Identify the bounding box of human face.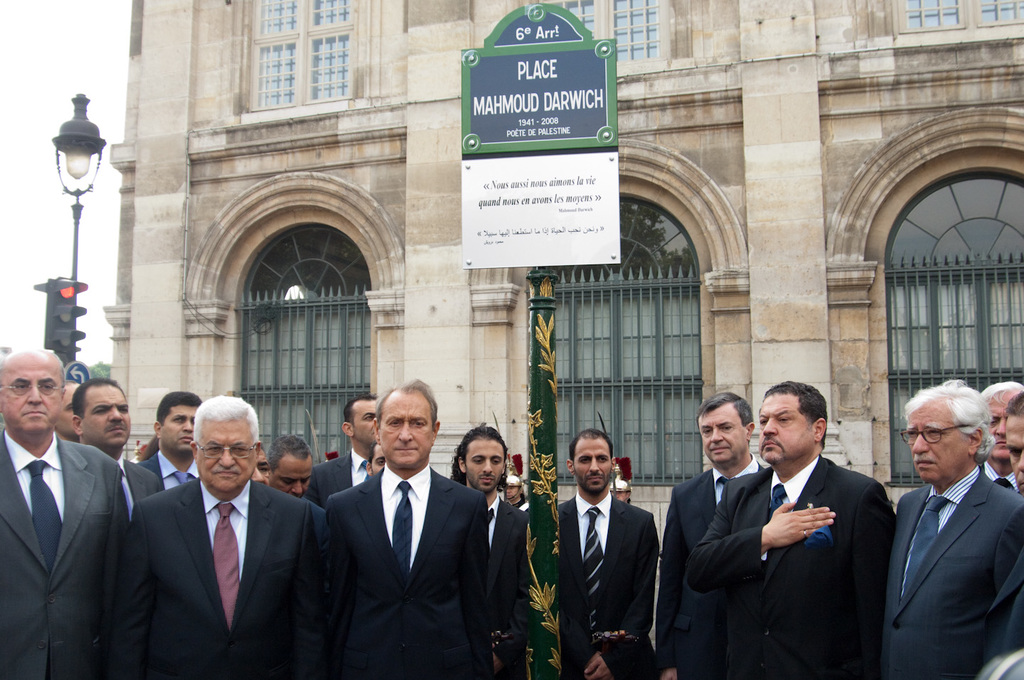
bbox(84, 388, 130, 445).
